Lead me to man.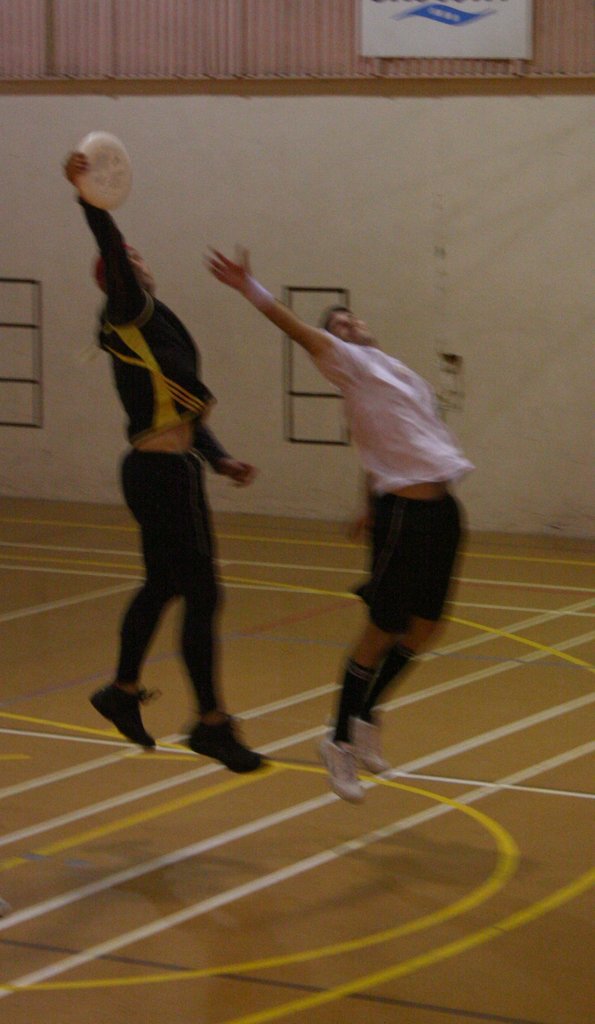
Lead to pyautogui.locateOnScreen(196, 243, 478, 812).
